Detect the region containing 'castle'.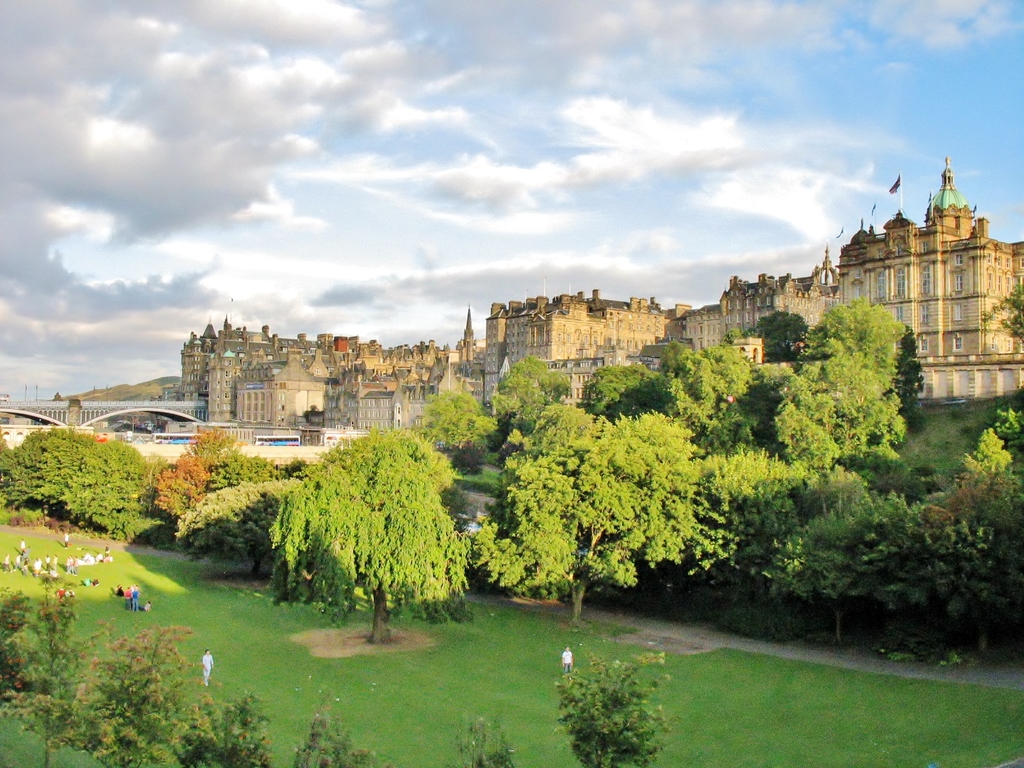
BBox(438, 161, 973, 452).
